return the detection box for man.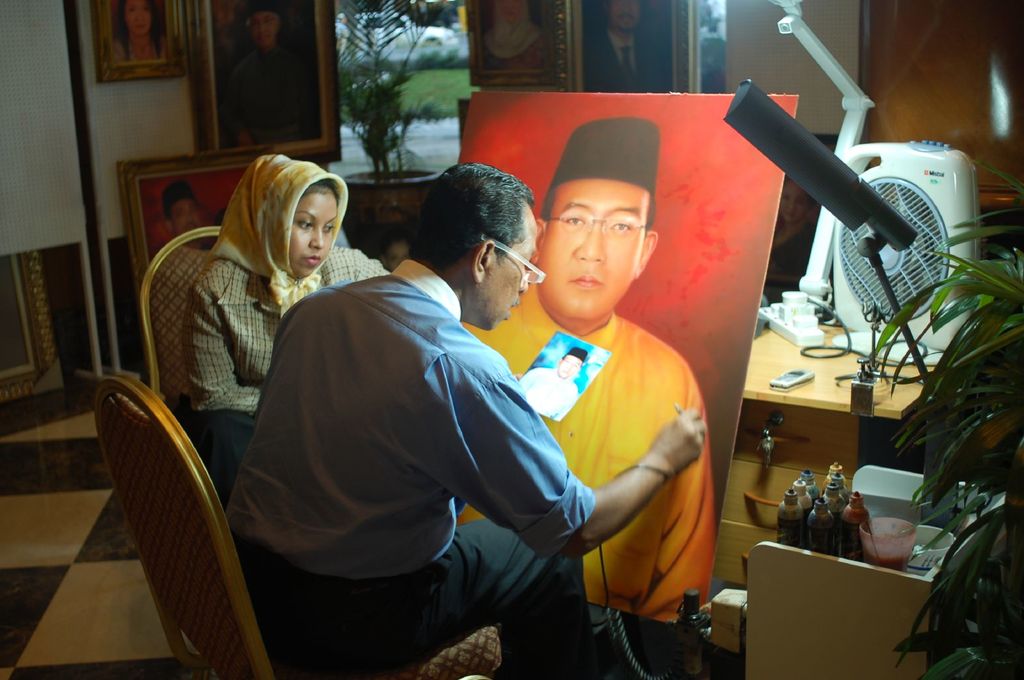
bbox(580, 0, 671, 94).
